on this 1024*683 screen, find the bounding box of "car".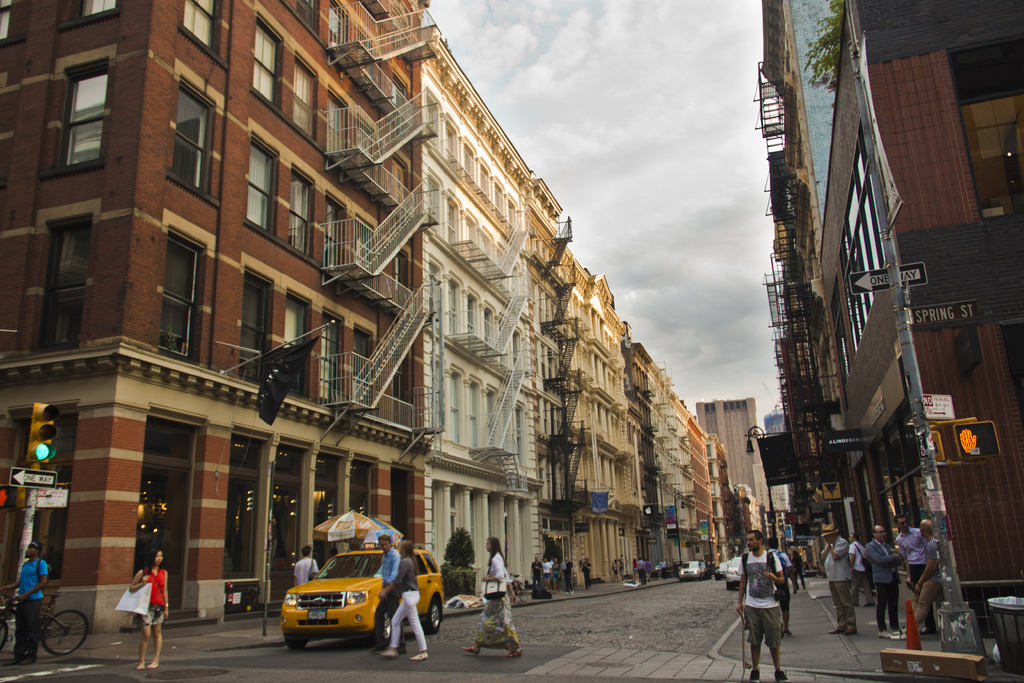
Bounding box: {"left": 724, "top": 556, "right": 744, "bottom": 587}.
